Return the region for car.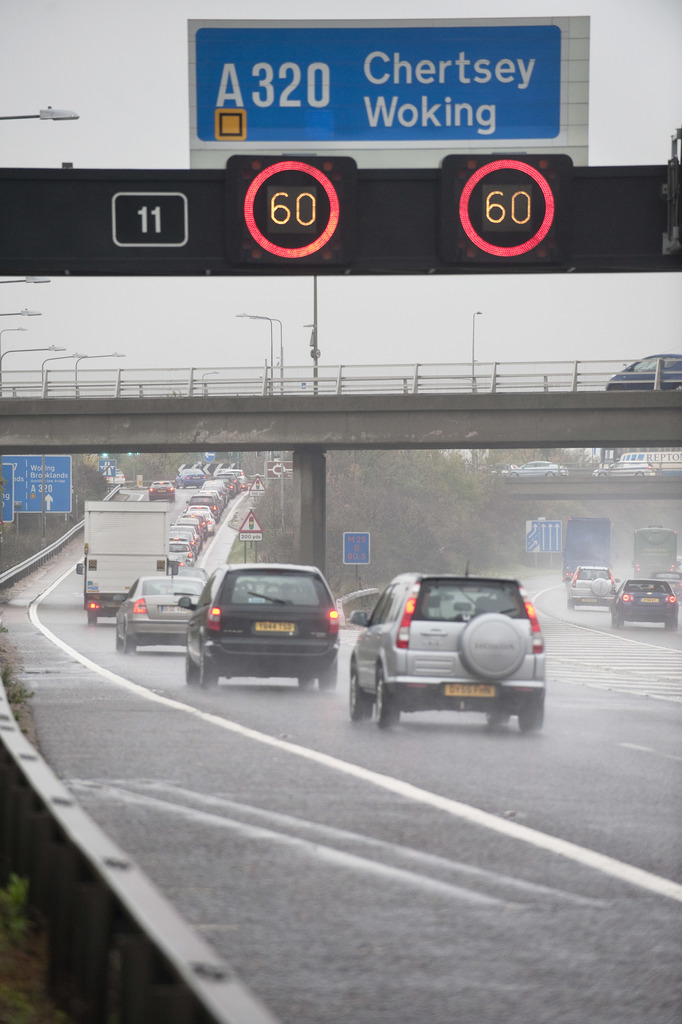
{"left": 106, "top": 470, "right": 128, "bottom": 489}.
